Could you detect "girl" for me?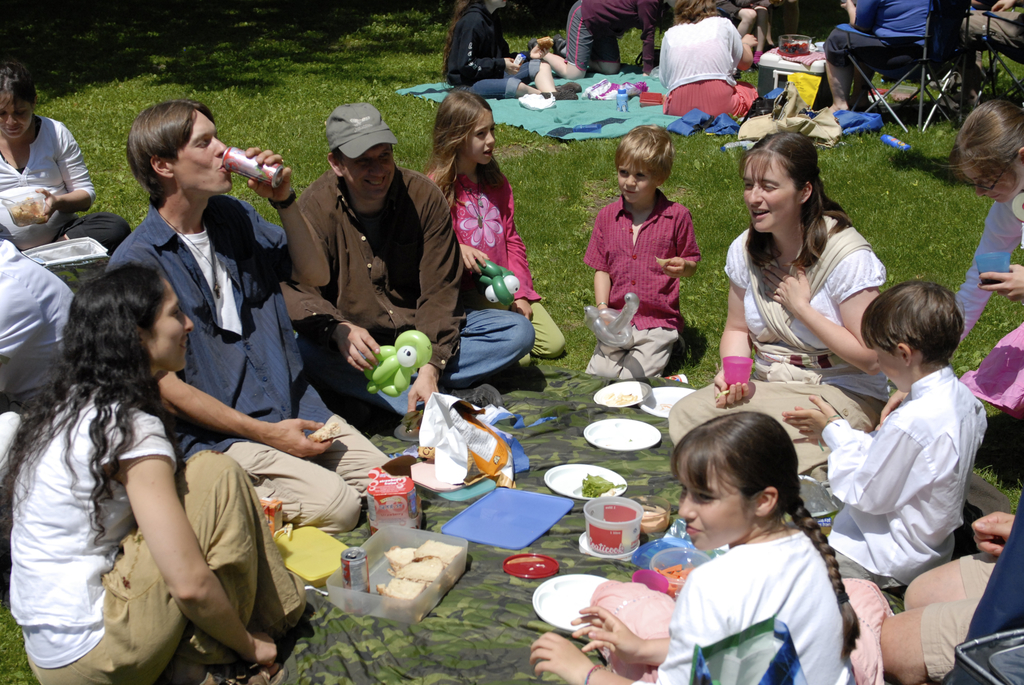
Detection result: detection(953, 98, 1023, 418).
